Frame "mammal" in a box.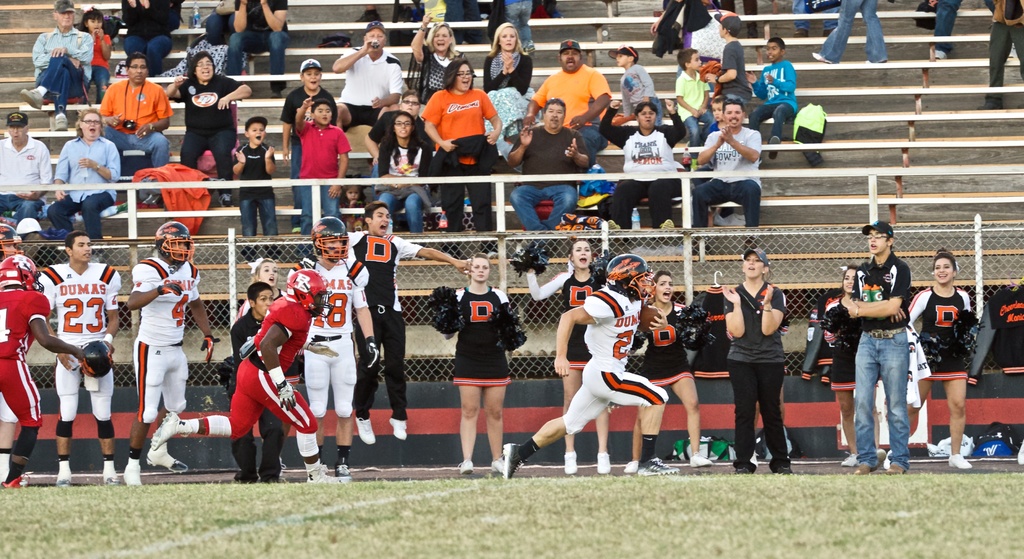
bbox(908, 246, 977, 470).
